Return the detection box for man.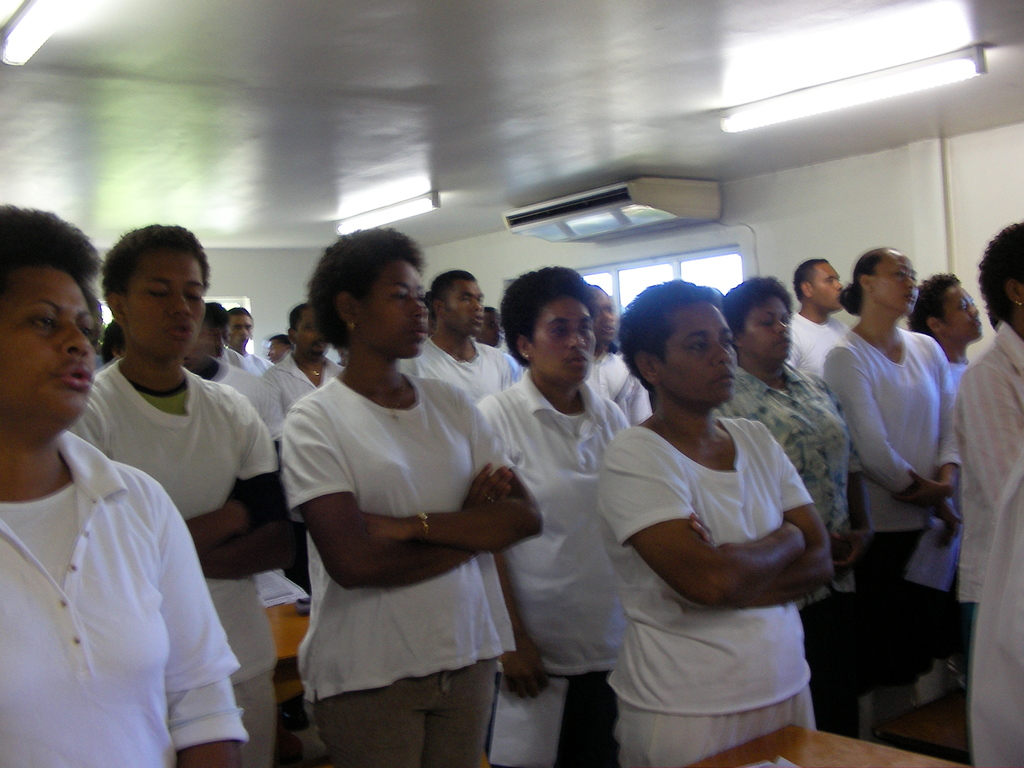
region(784, 258, 856, 378).
